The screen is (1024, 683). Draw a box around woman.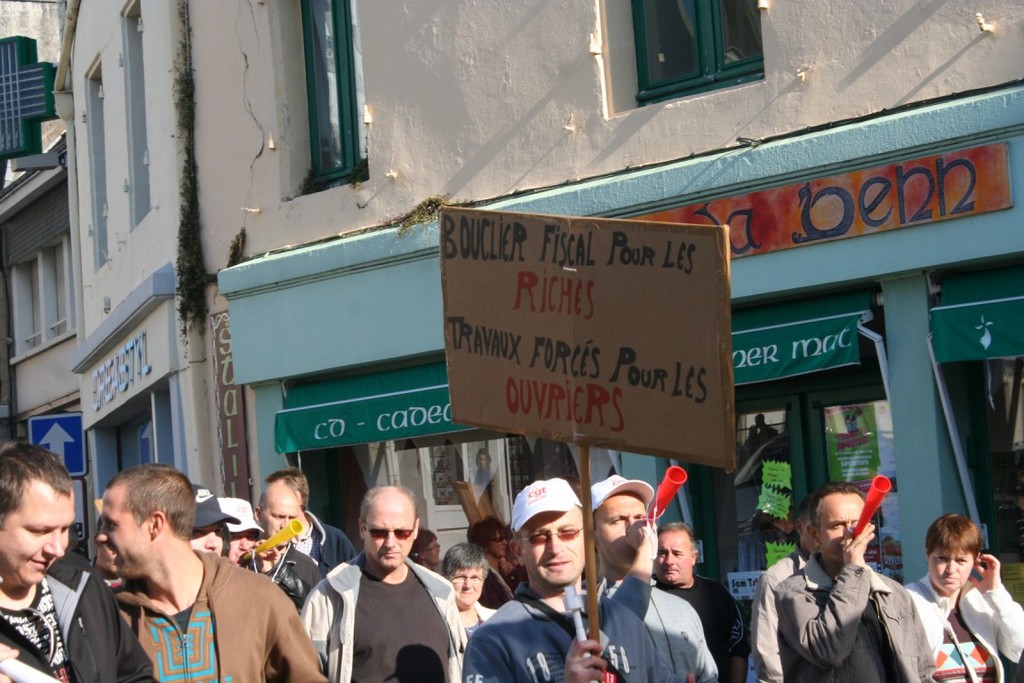
box(467, 514, 516, 610).
